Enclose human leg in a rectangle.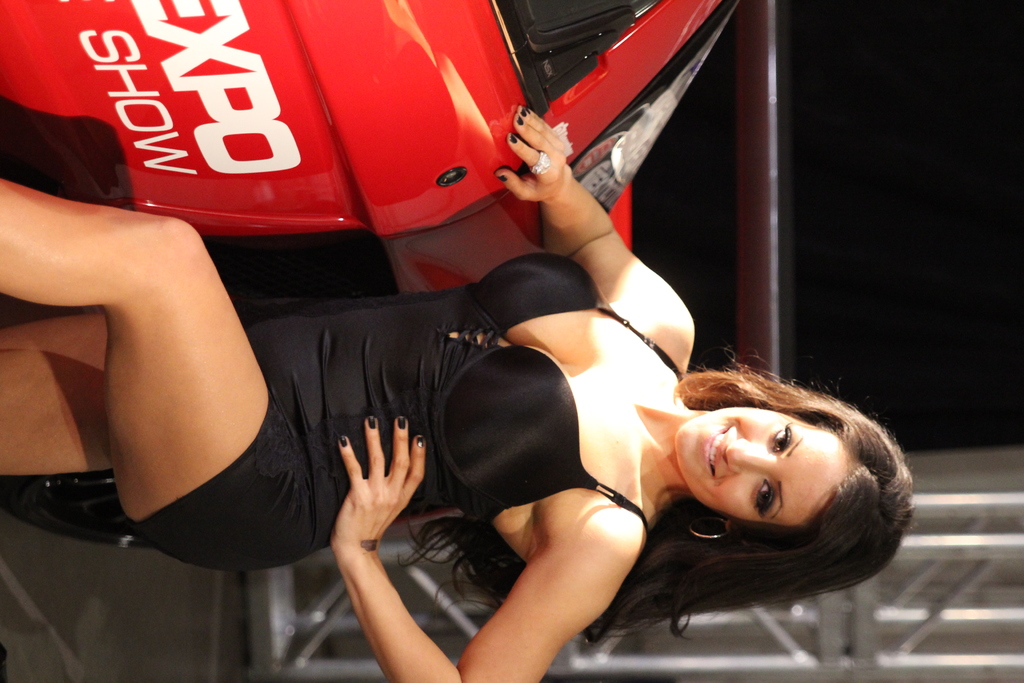
box=[1, 181, 272, 573].
